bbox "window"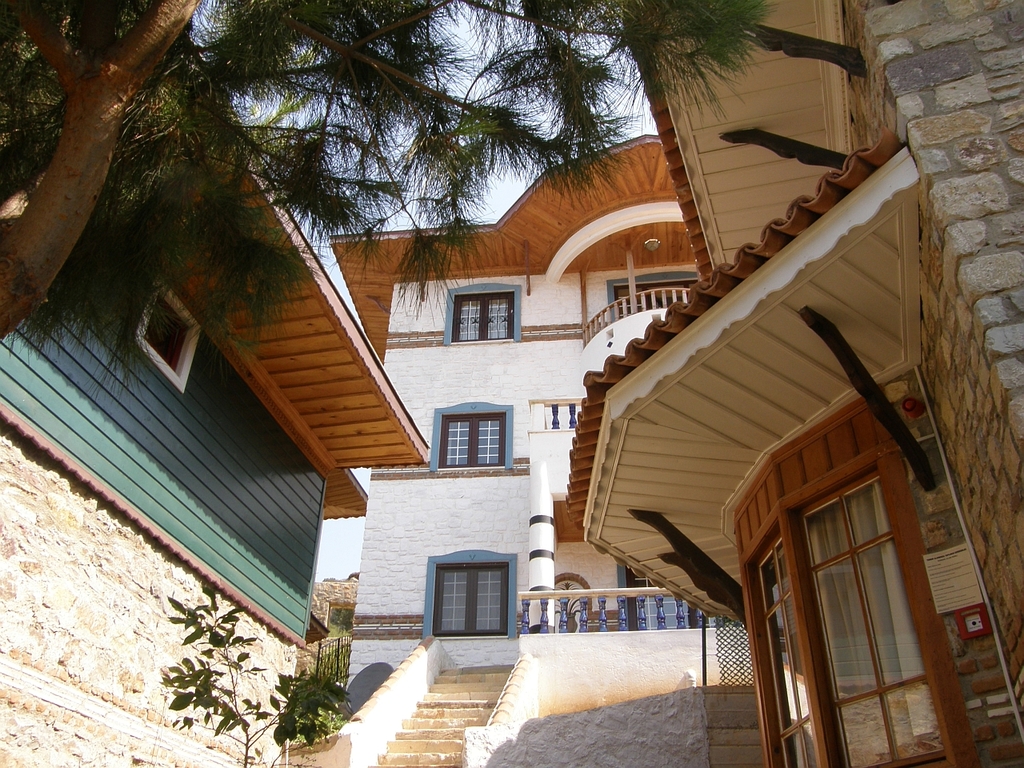
[left=439, top=414, right=511, bottom=466]
